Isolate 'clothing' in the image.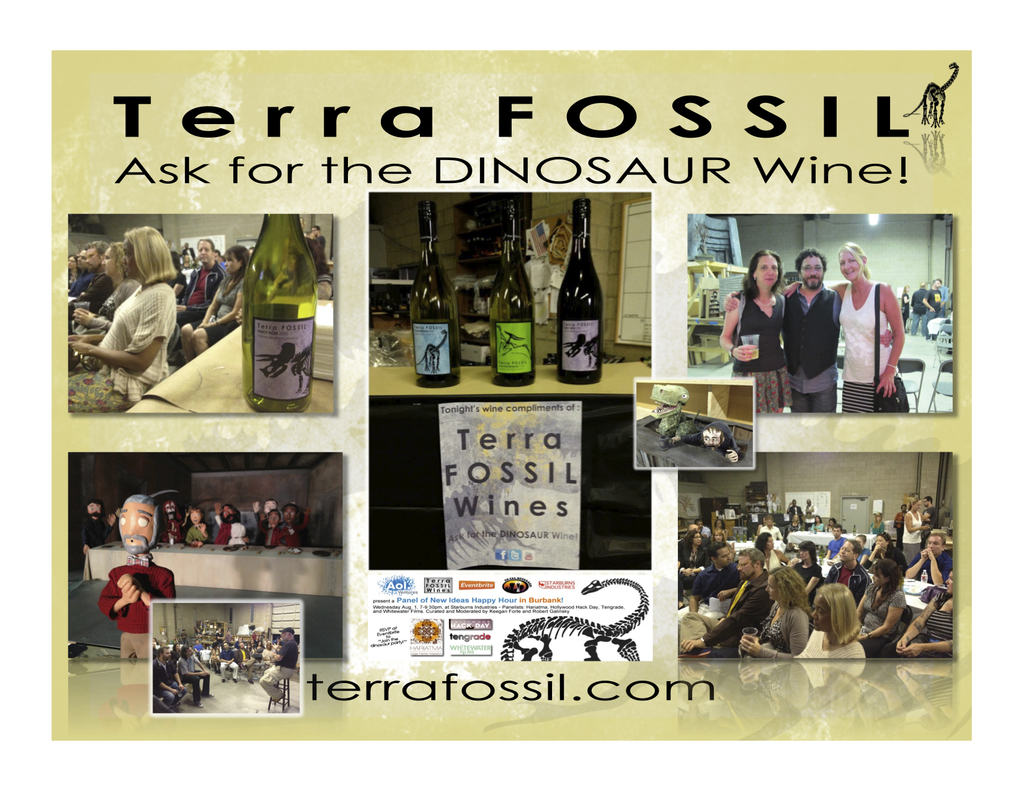
Isolated region: {"x1": 211, "y1": 266, "x2": 252, "y2": 344}.
